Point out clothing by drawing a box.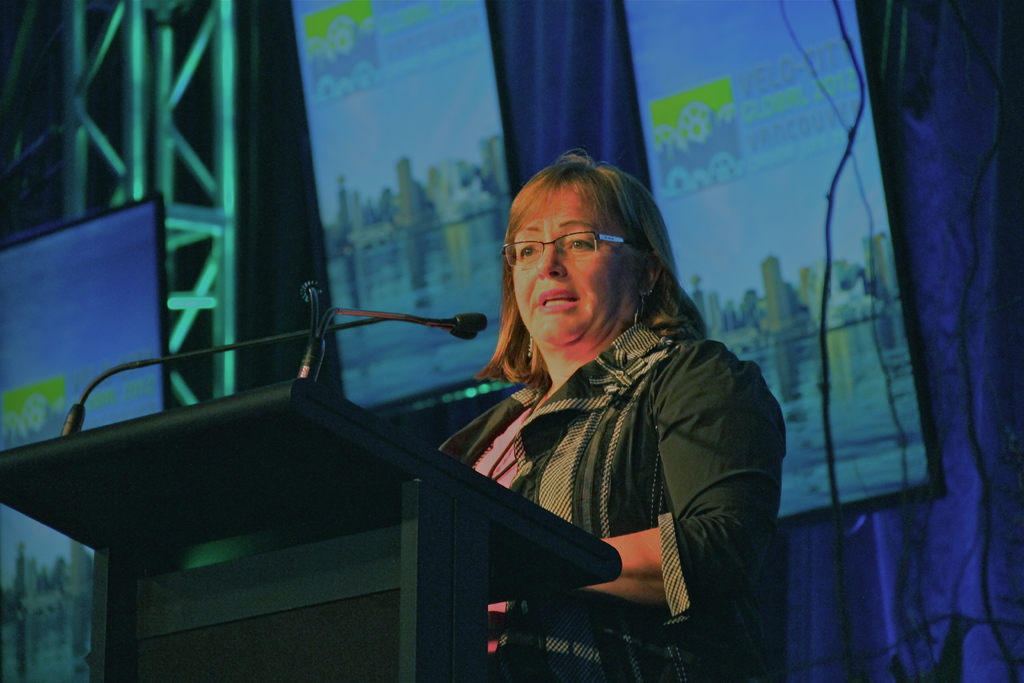
x1=435, y1=305, x2=792, y2=682.
